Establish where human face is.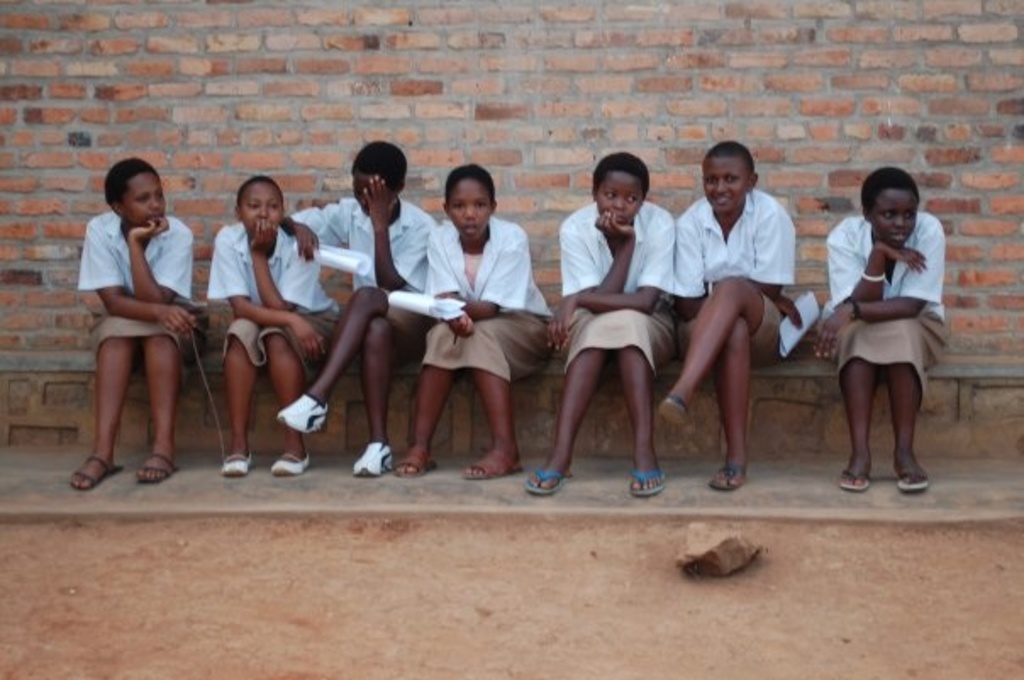
Established at select_region(590, 171, 643, 226).
